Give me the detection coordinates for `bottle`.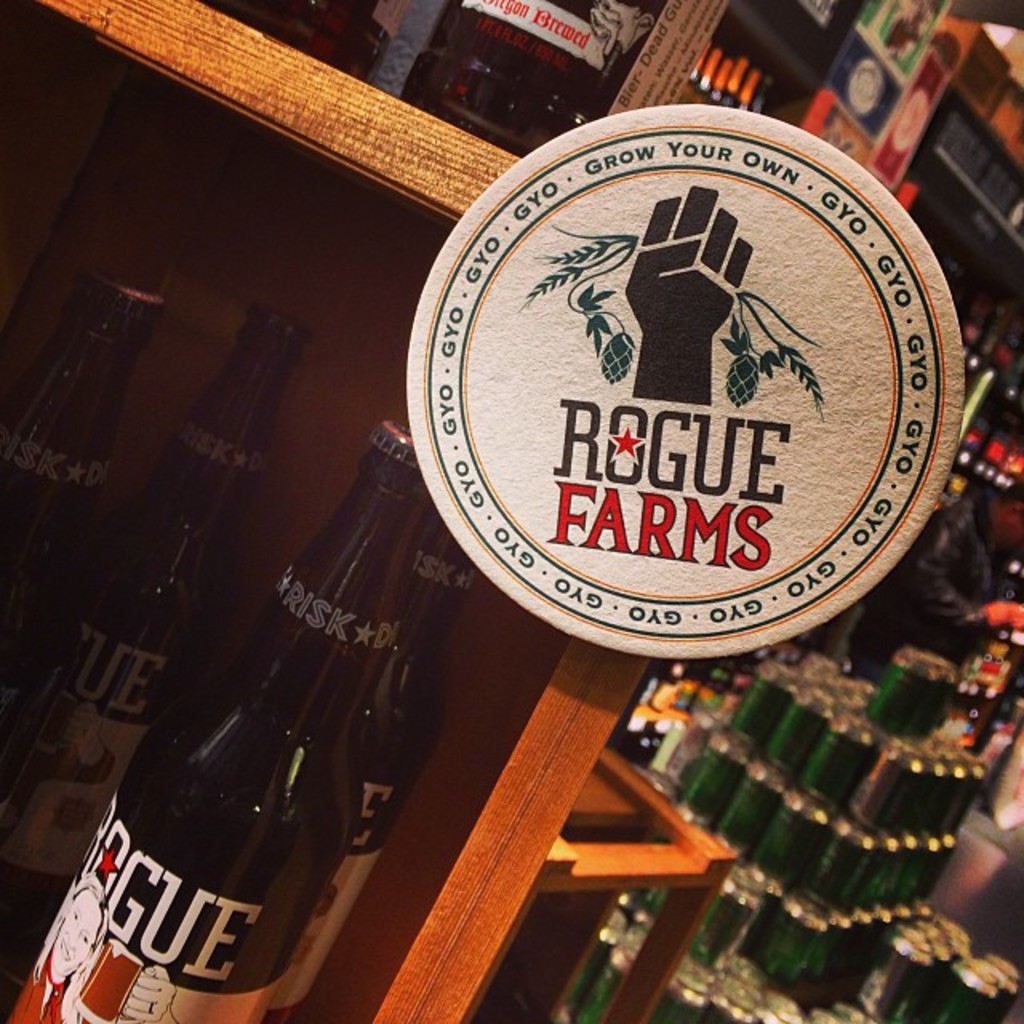
box(398, 0, 656, 141).
